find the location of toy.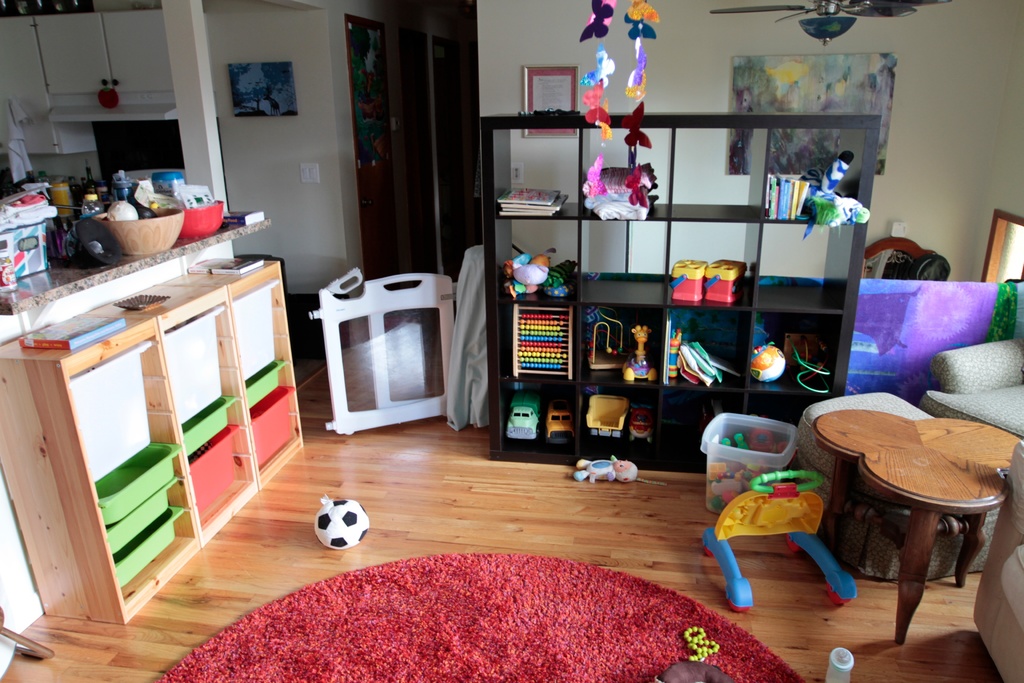
Location: <bbox>611, 104, 652, 147</bbox>.
